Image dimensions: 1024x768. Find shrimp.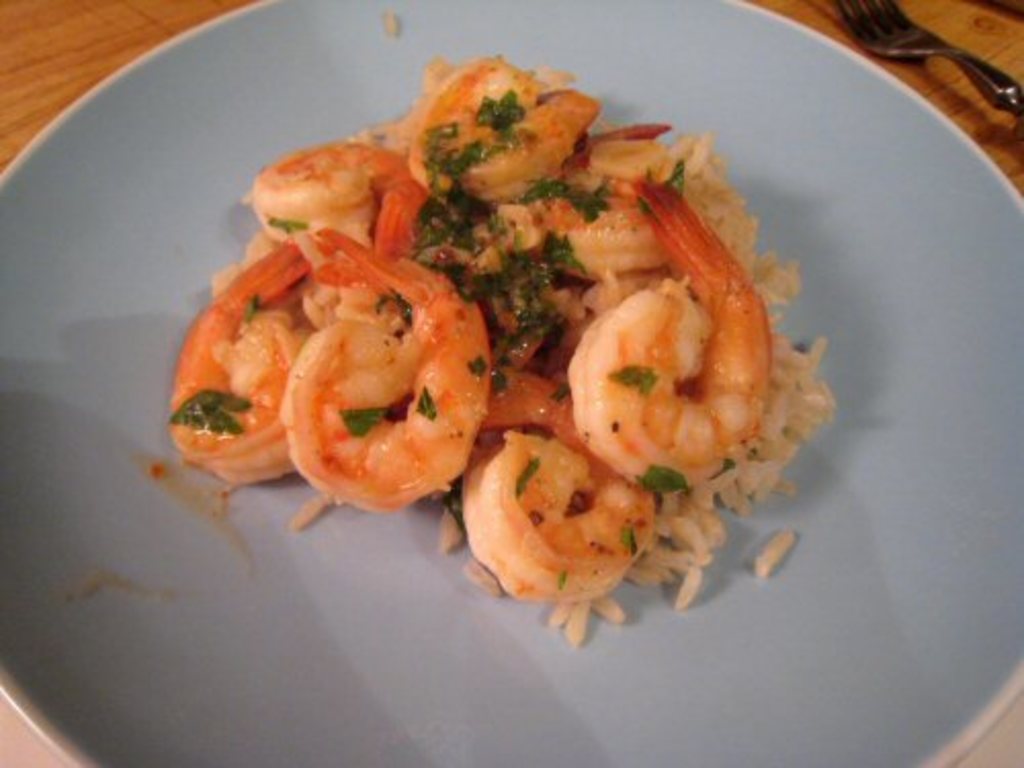
select_region(279, 225, 489, 514).
